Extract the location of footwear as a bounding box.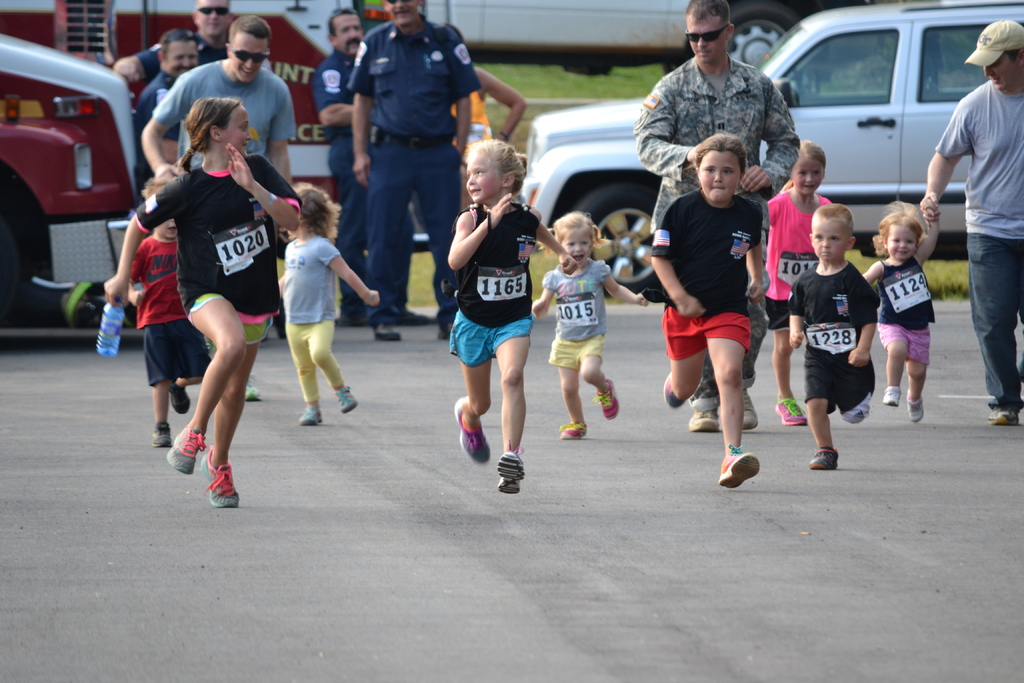
BBox(740, 386, 760, 428).
